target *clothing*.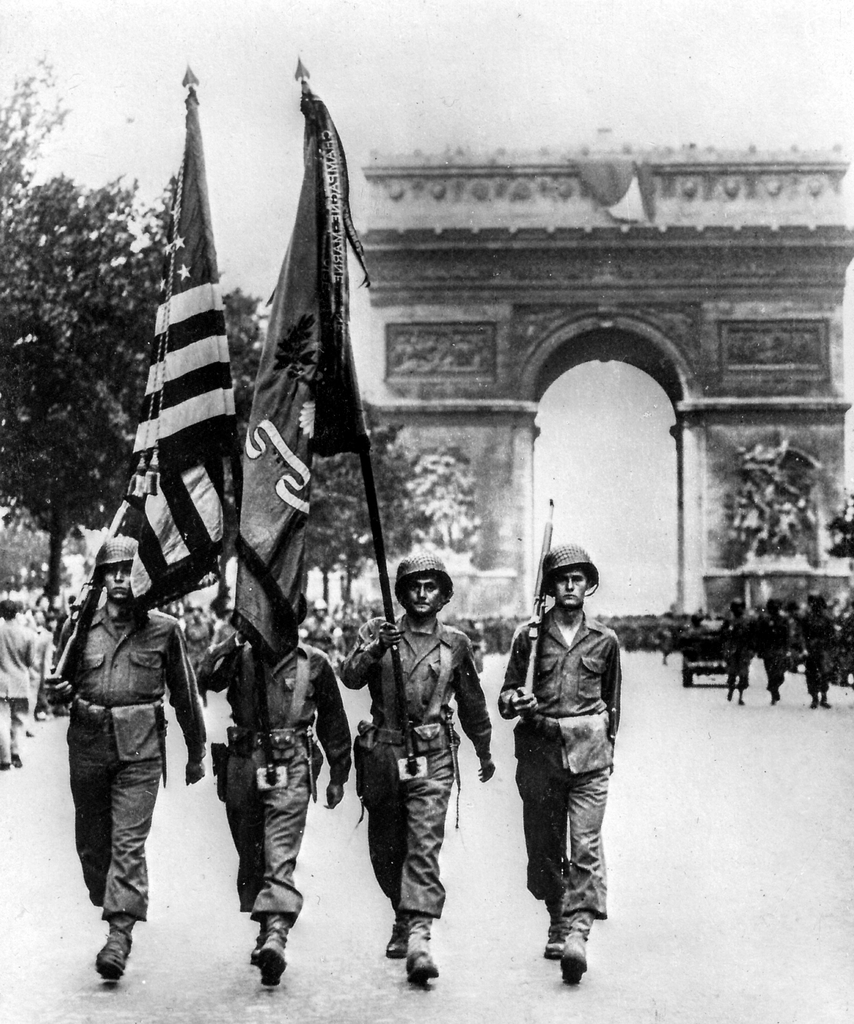
Target region: (x1=200, y1=643, x2=353, y2=902).
